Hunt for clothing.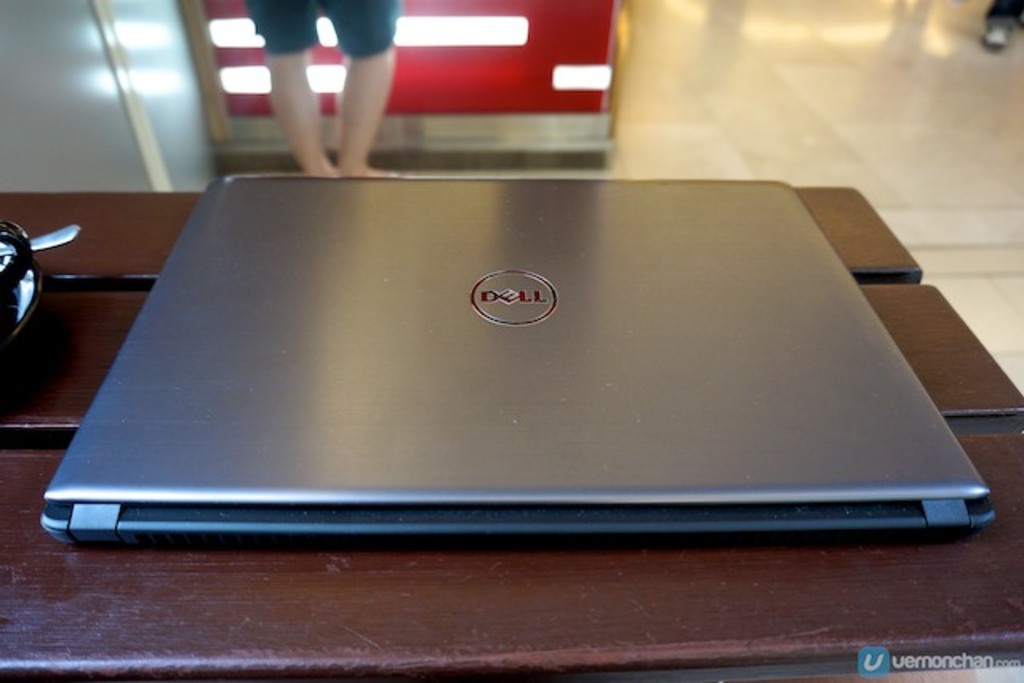
Hunted down at 242/0/402/56.
